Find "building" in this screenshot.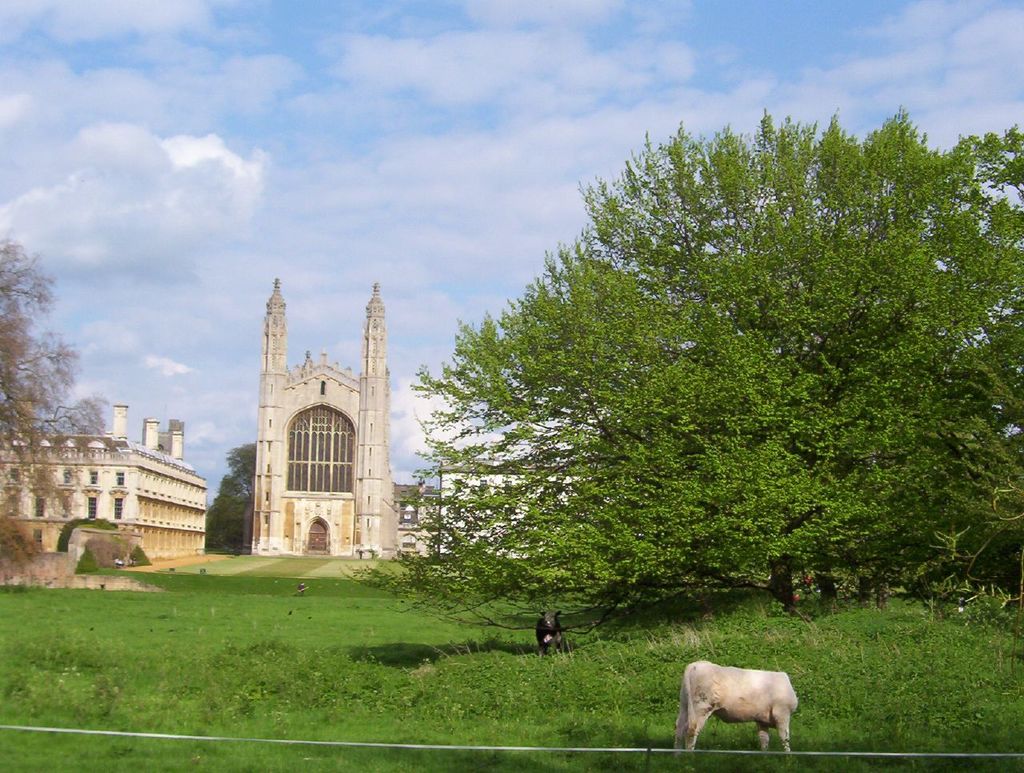
The bounding box for "building" is [439, 457, 611, 559].
